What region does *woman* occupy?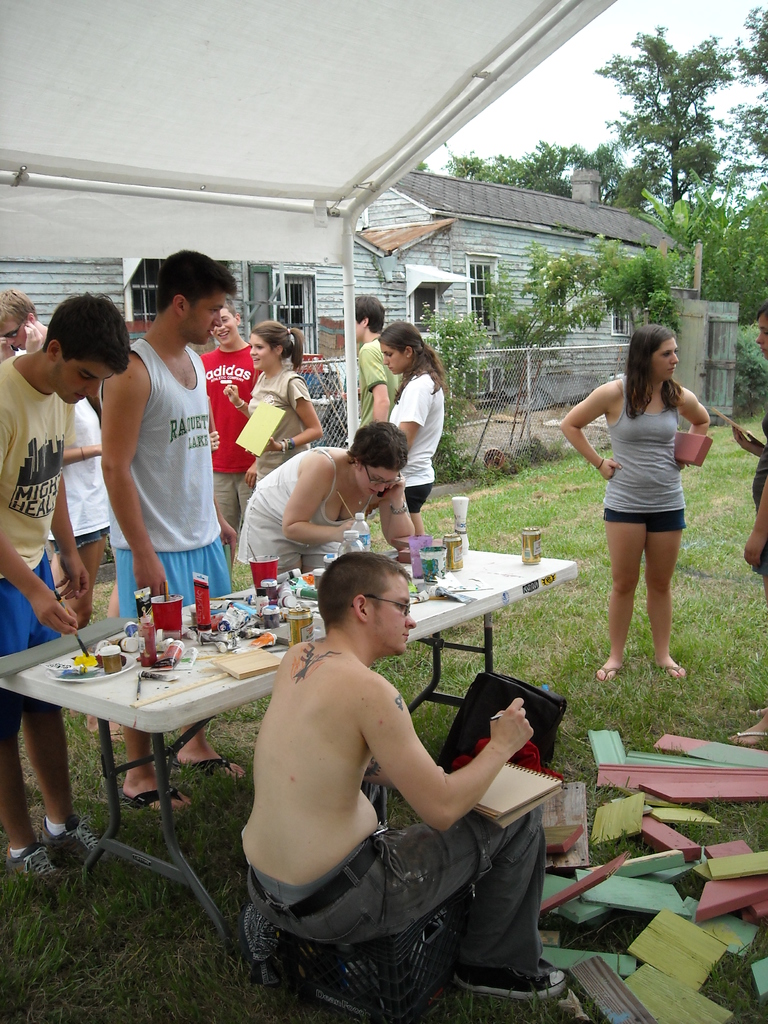
locate(556, 325, 721, 687).
